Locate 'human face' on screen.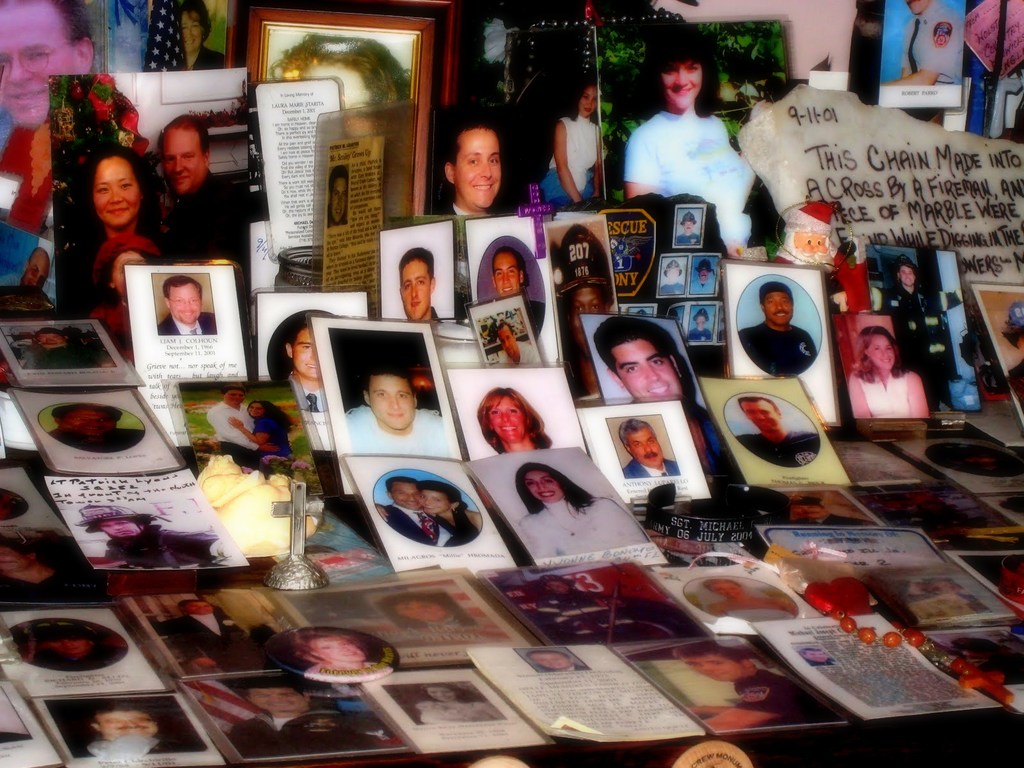
On screen at box(684, 657, 745, 684).
